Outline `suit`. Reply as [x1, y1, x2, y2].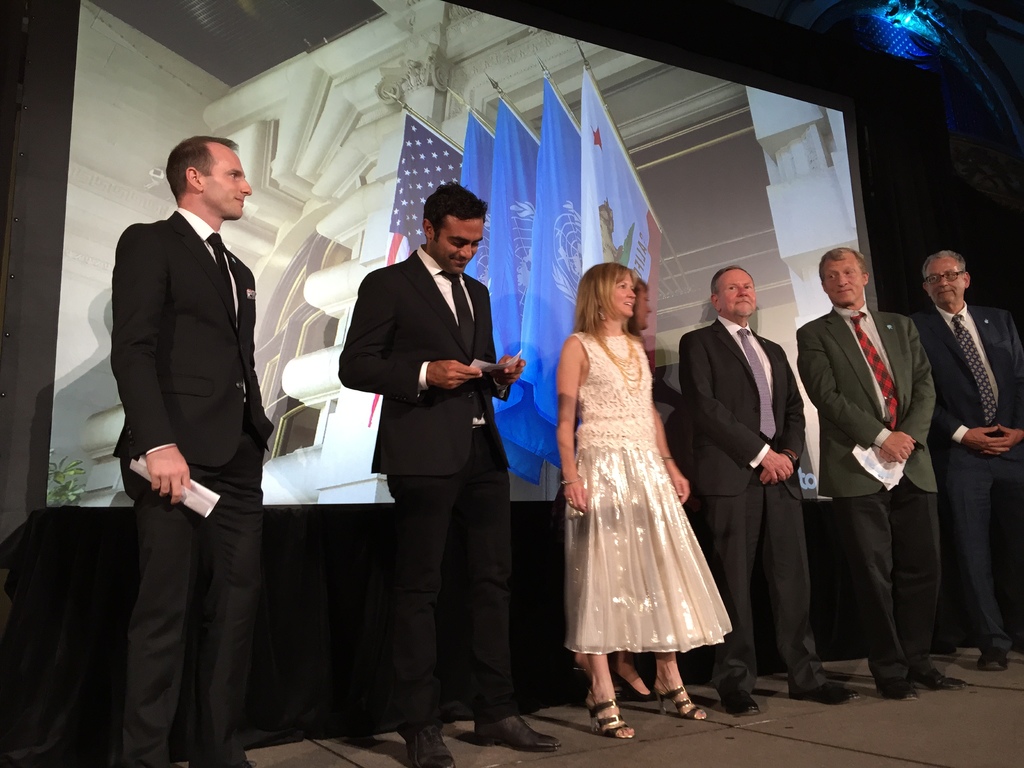
[790, 307, 941, 664].
